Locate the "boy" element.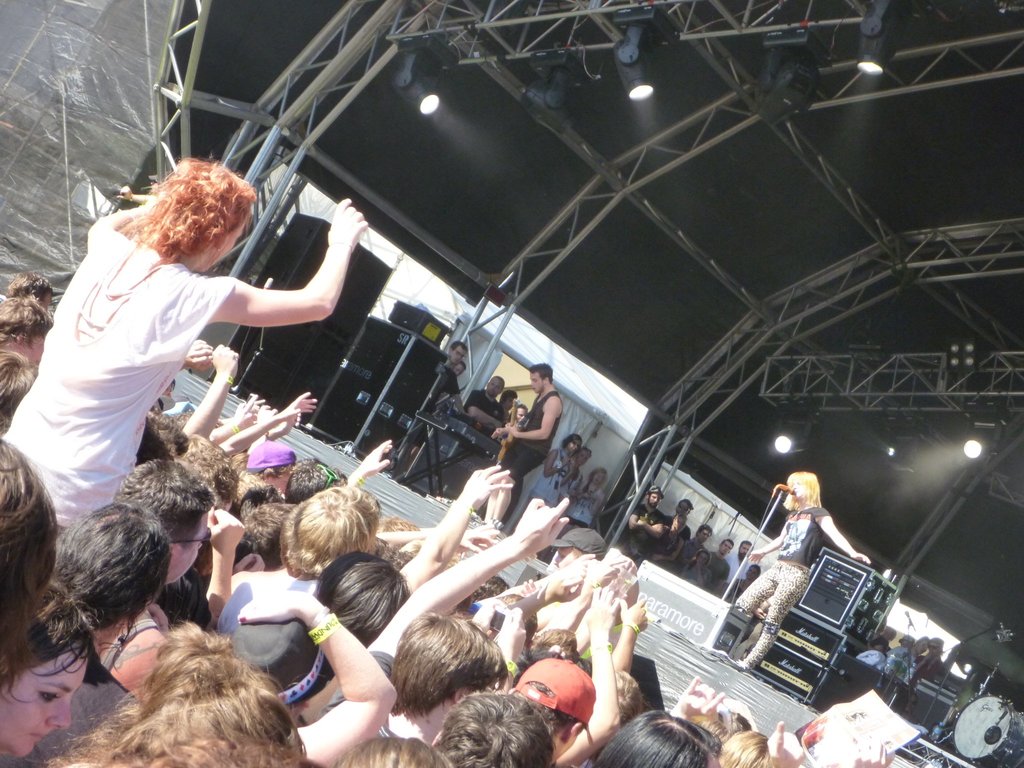
Element bbox: x1=415 y1=338 x2=471 y2=475.
